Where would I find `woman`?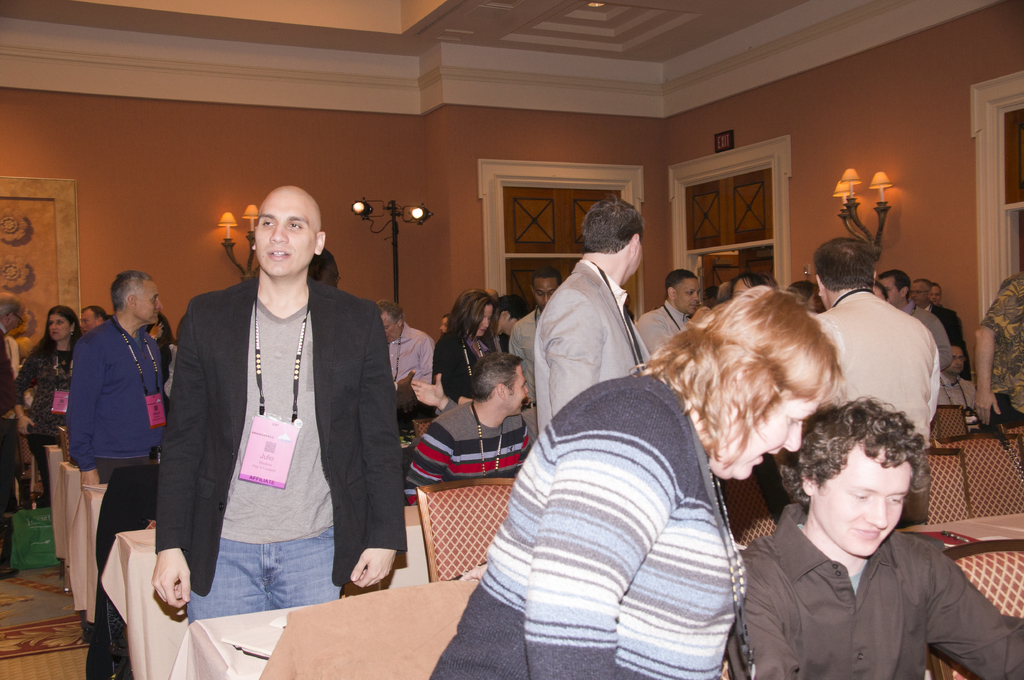
At <box>426,286,840,679</box>.
